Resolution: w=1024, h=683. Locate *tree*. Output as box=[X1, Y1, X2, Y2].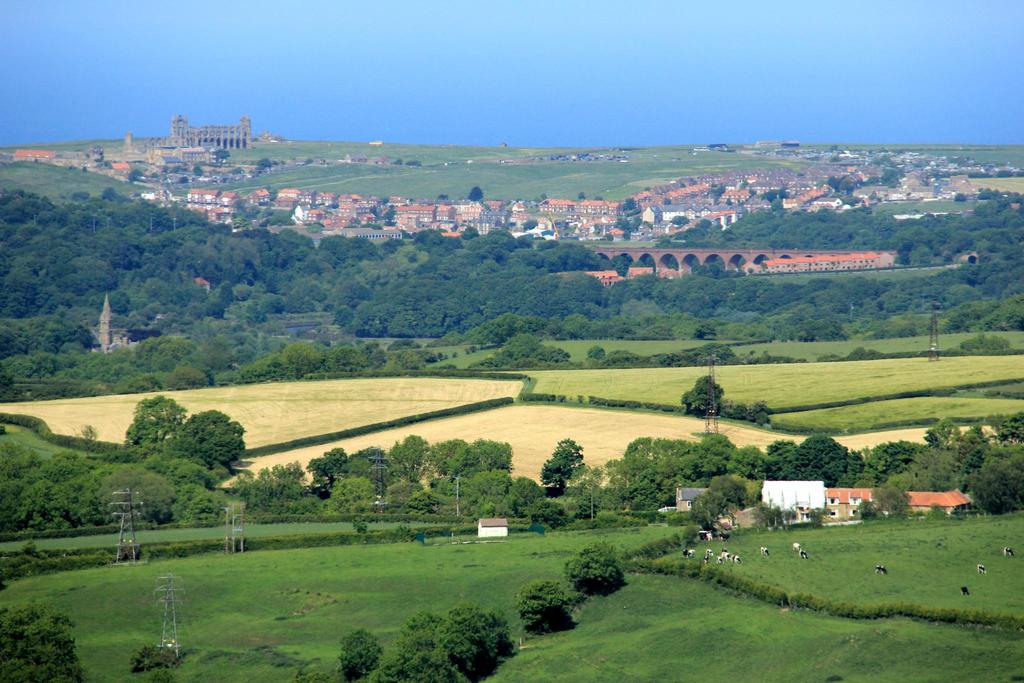
box=[468, 186, 484, 202].
